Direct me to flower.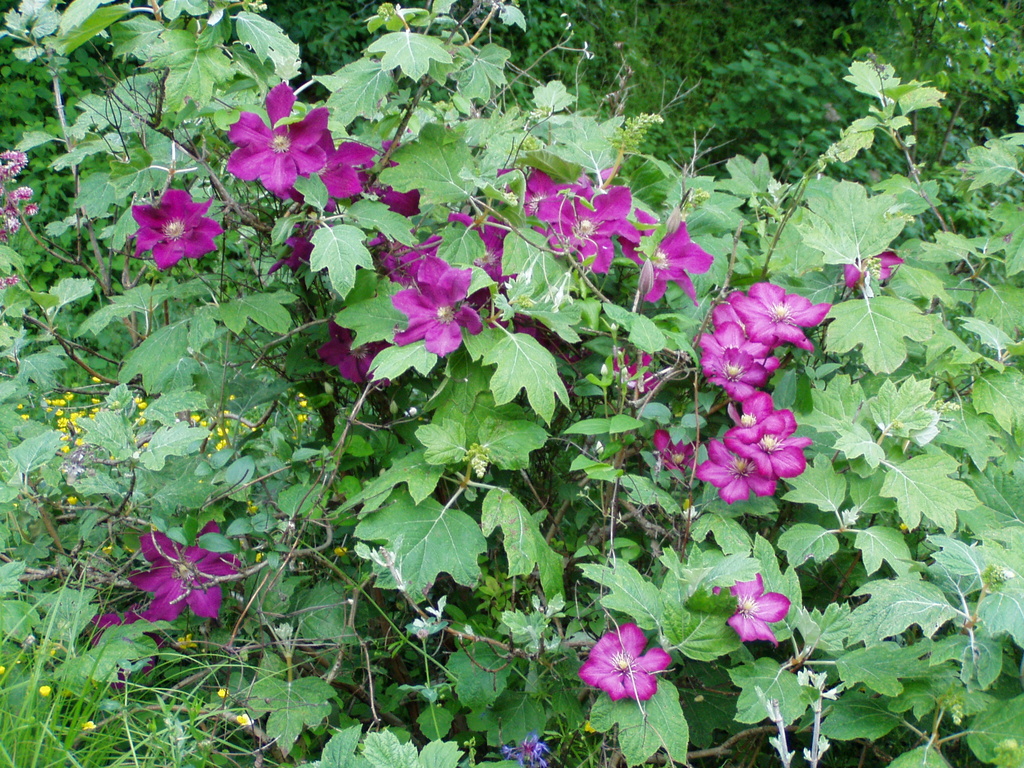
Direction: 578 622 671 701.
